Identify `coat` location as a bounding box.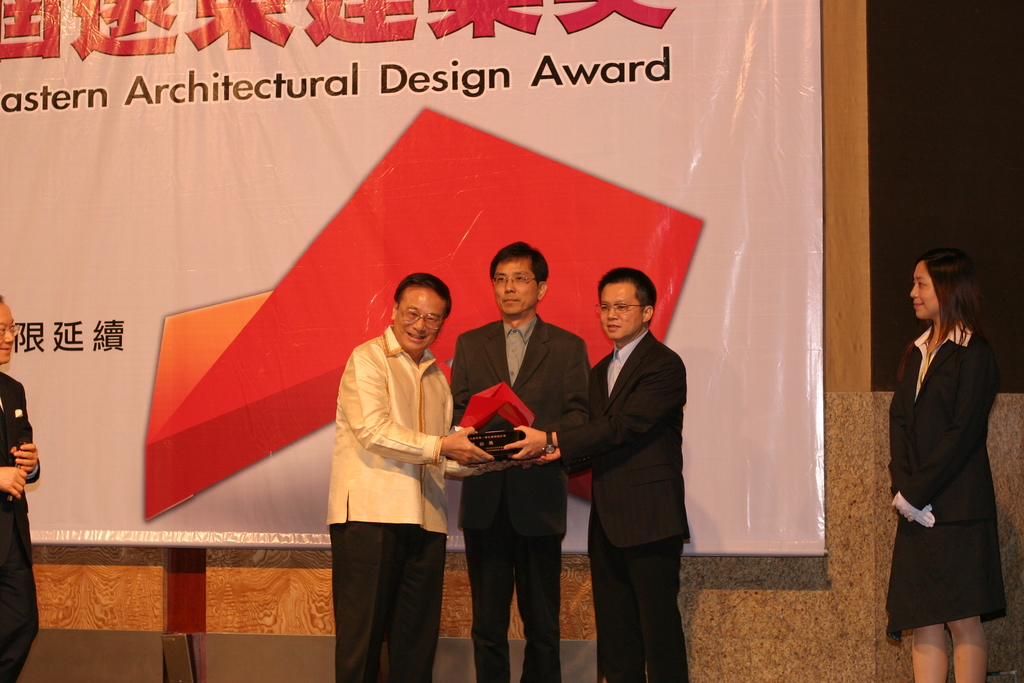
crop(891, 313, 1001, 529).
